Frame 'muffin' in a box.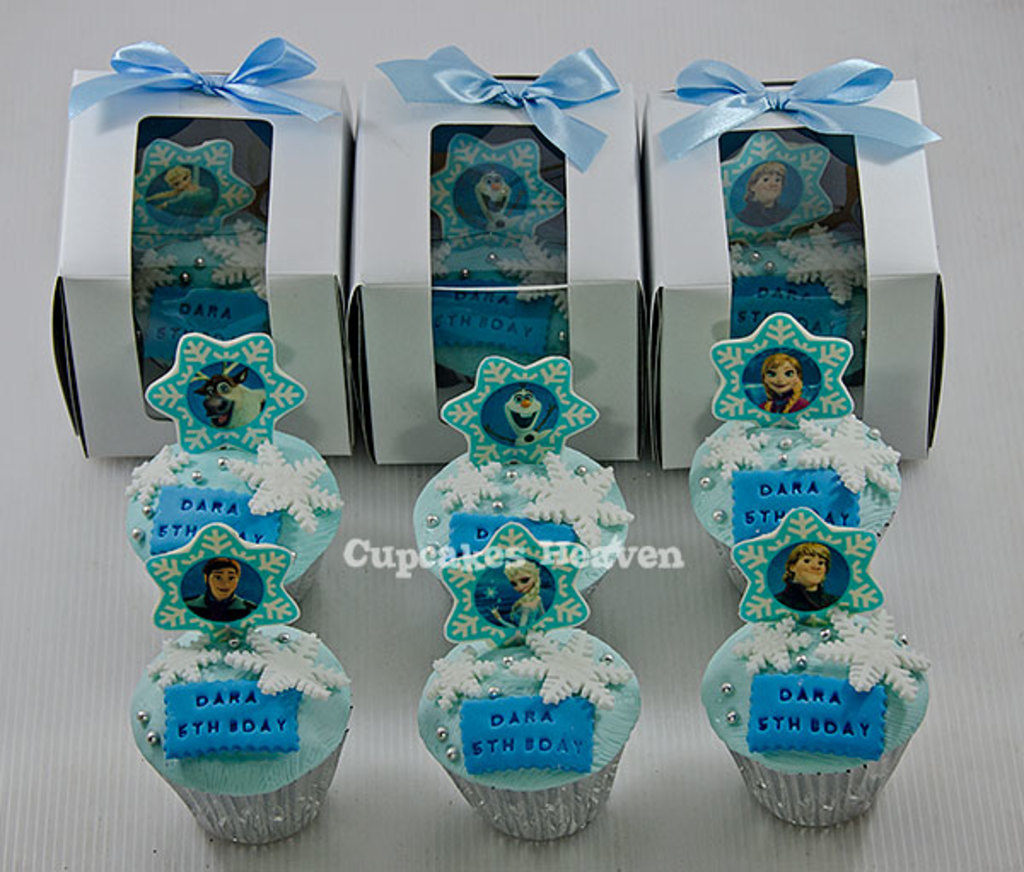
688/415/898/594.
